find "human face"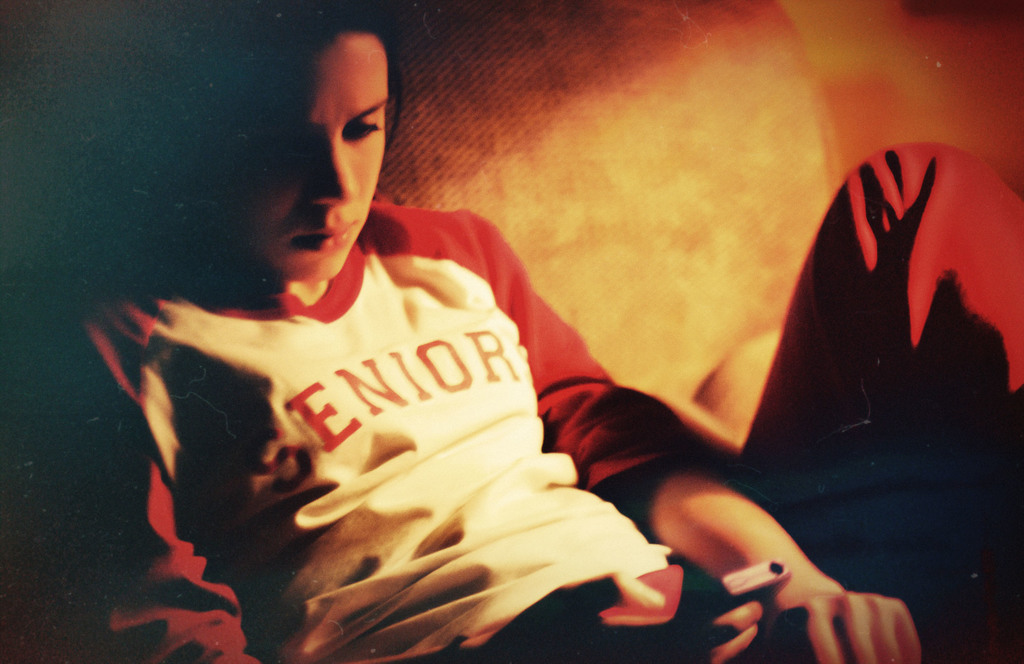
232, 27, 388, 280
